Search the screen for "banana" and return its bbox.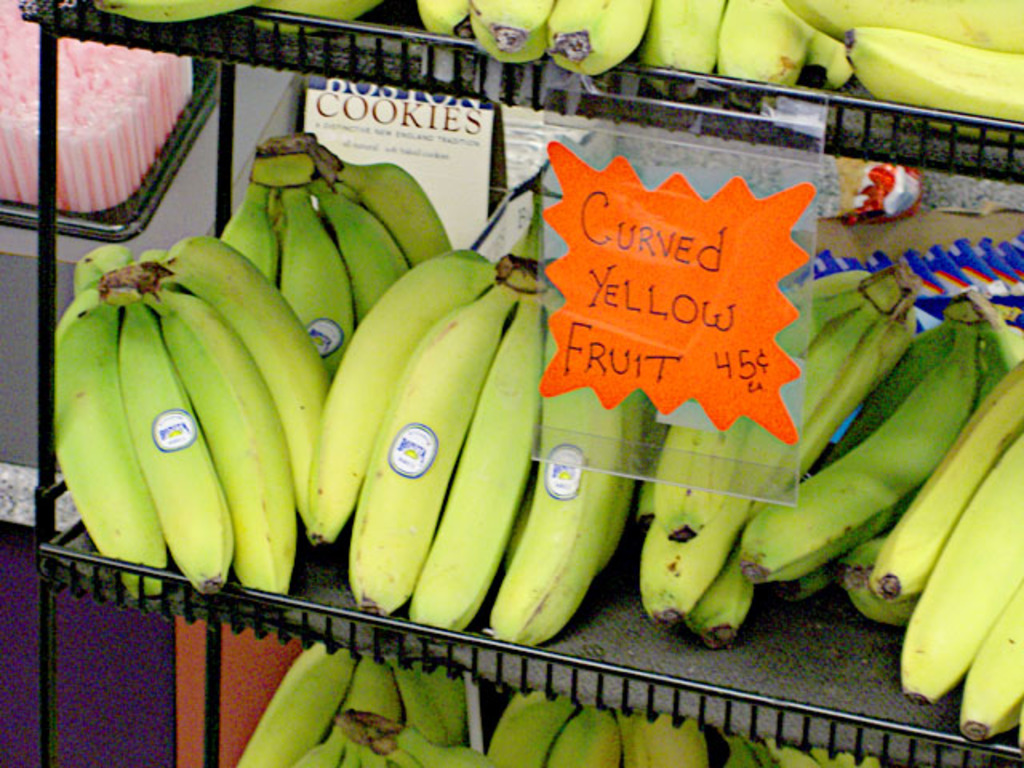
Found: box(347, 282, 515, 624).
